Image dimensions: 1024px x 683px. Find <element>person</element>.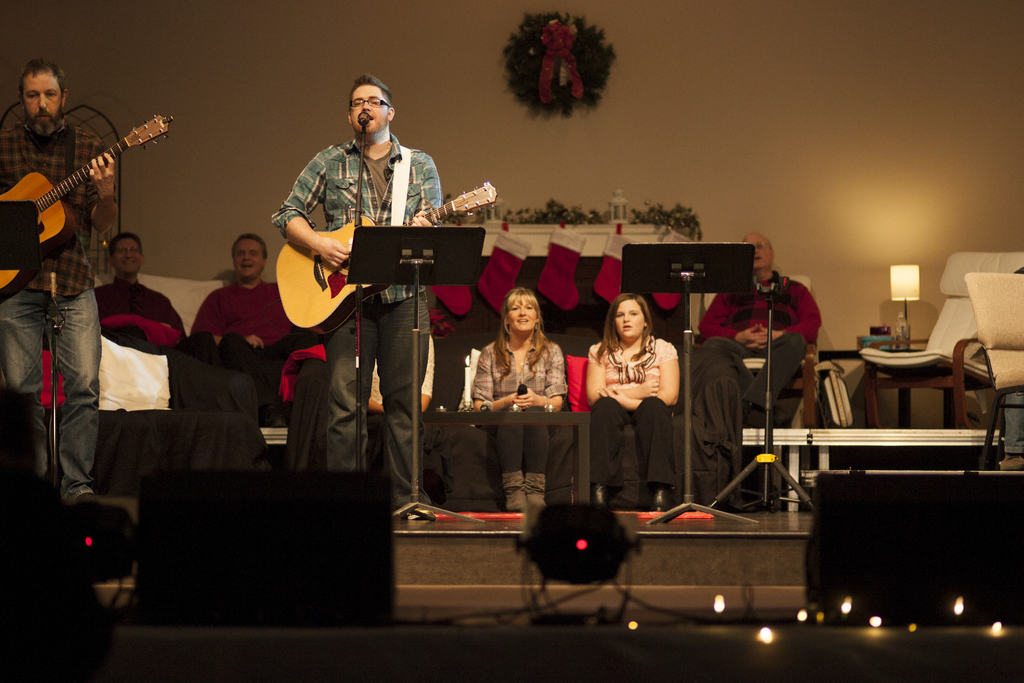
crop(698, 233, 824, 427).
